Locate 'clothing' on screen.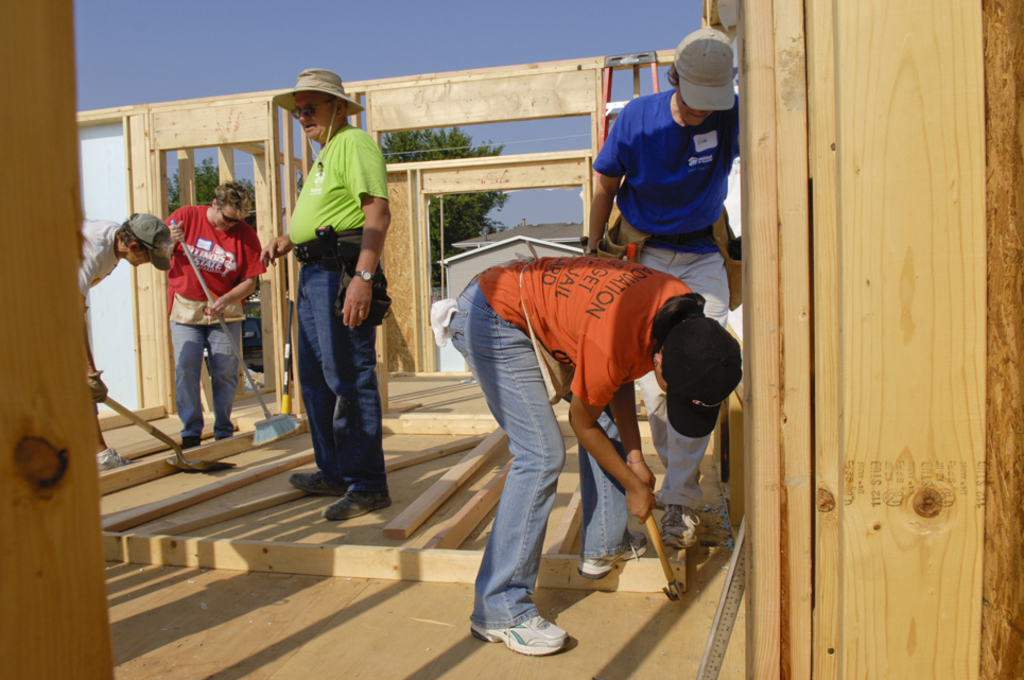
On screen at (151,200,268,442).
